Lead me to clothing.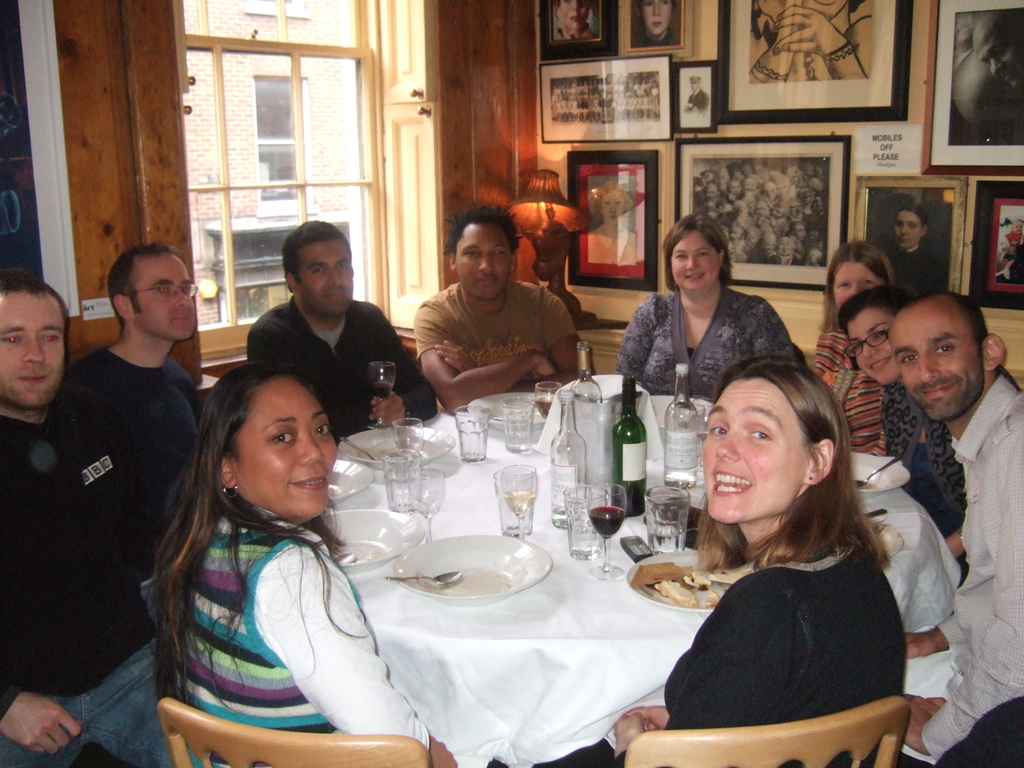
Lead to locate(59, 347, 203, 602).
